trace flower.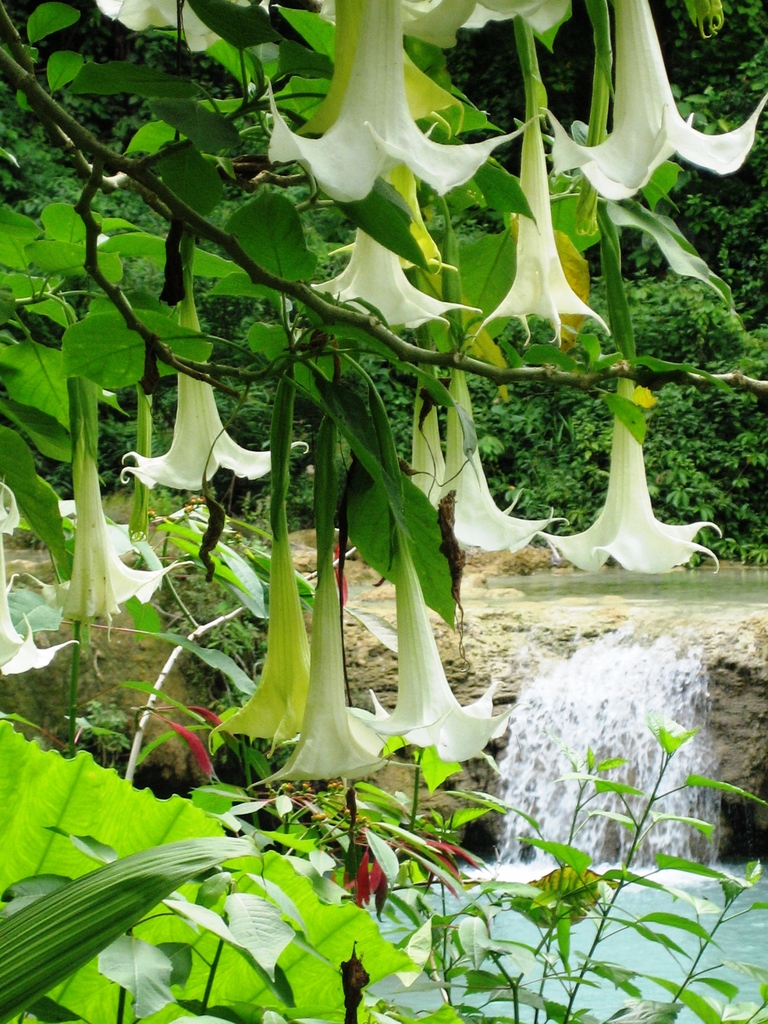
Traced to l=209, t=482, r=310, b=756.
